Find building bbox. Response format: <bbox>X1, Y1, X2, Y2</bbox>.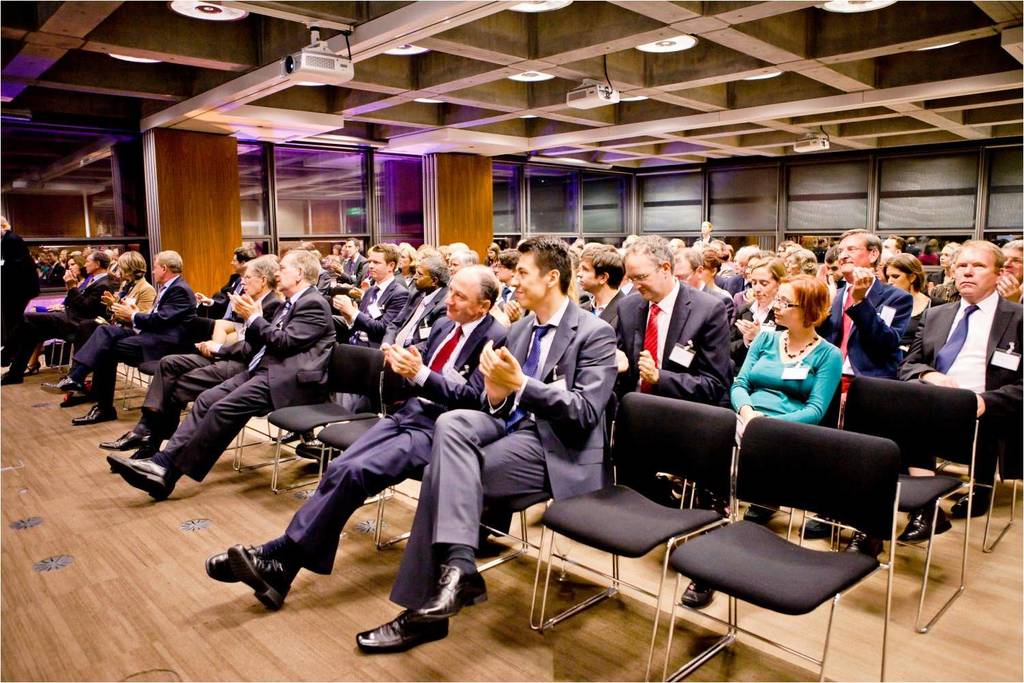
<bbox>0, 0, 1023, 682</bbox>.
